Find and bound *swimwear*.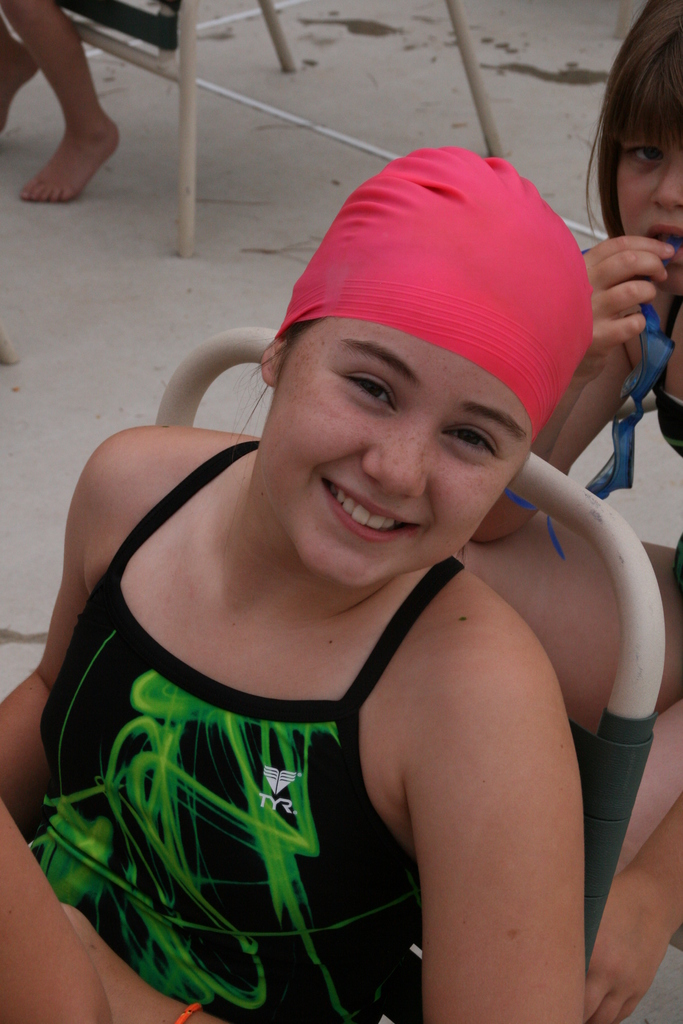
Bound: (left=25, top=438, right=418, bottom=1023).
